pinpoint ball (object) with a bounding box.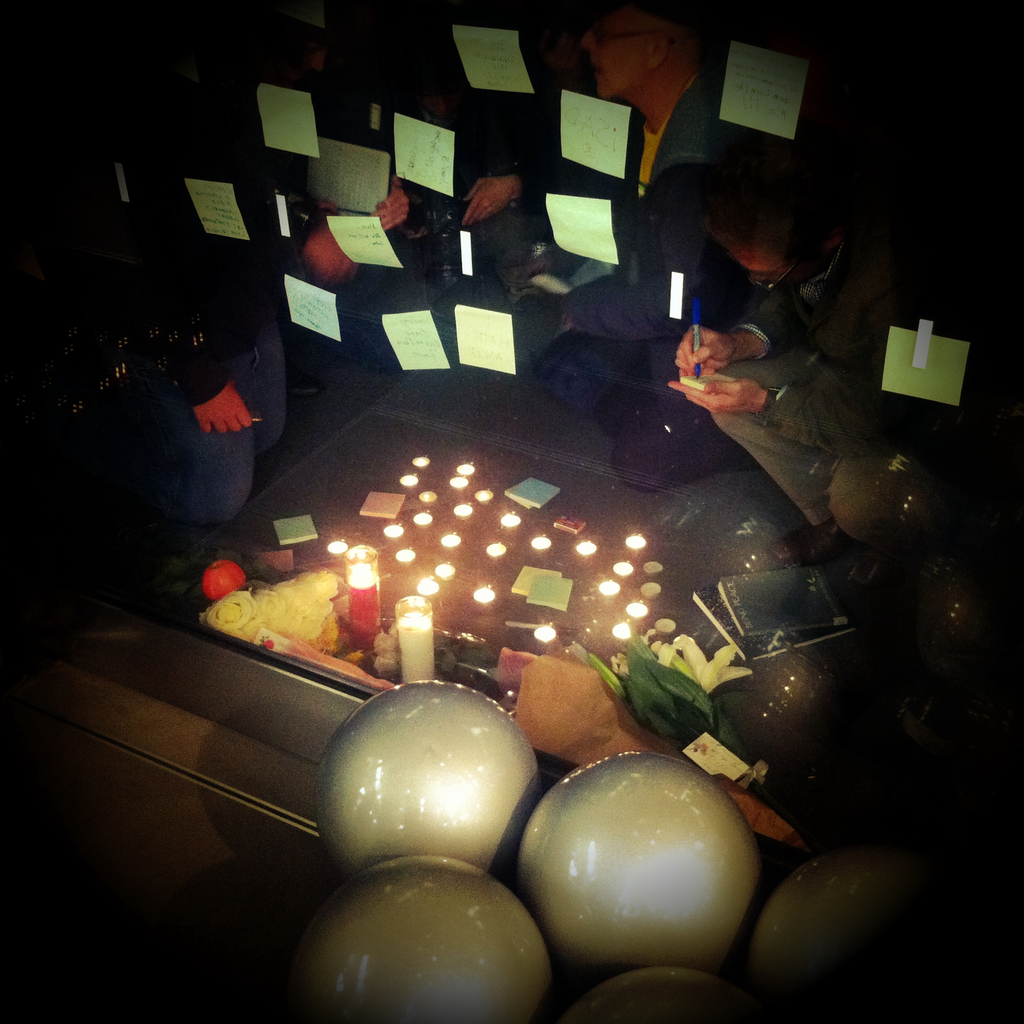
box(318, 682, 540, 881).
